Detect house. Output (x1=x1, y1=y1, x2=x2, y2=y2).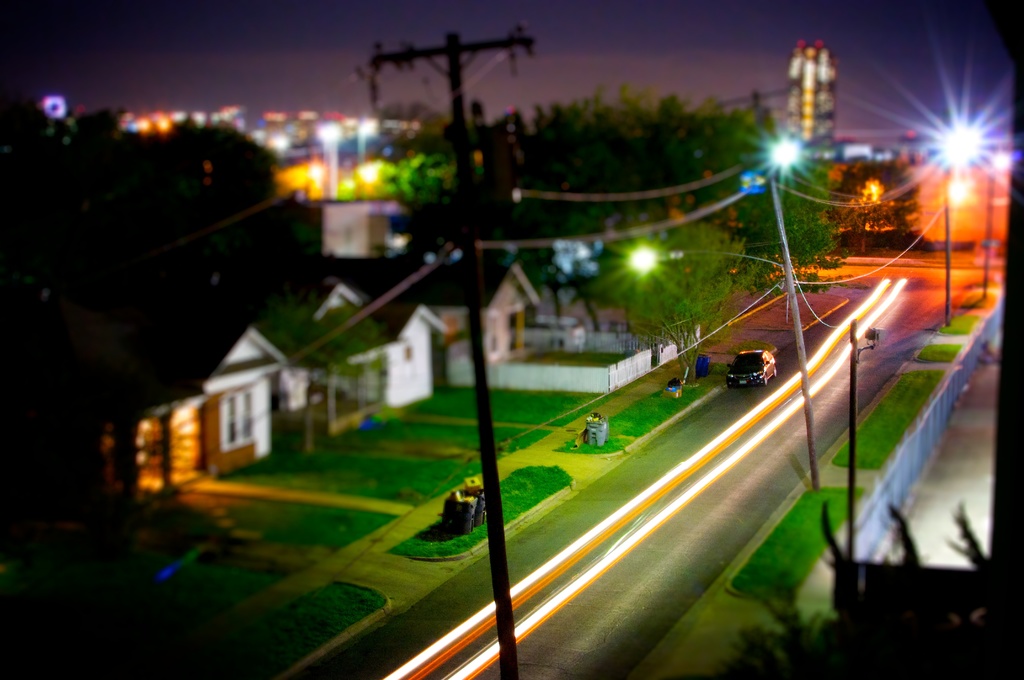
(x1=156, y1=327, x2=292, y2=478).
